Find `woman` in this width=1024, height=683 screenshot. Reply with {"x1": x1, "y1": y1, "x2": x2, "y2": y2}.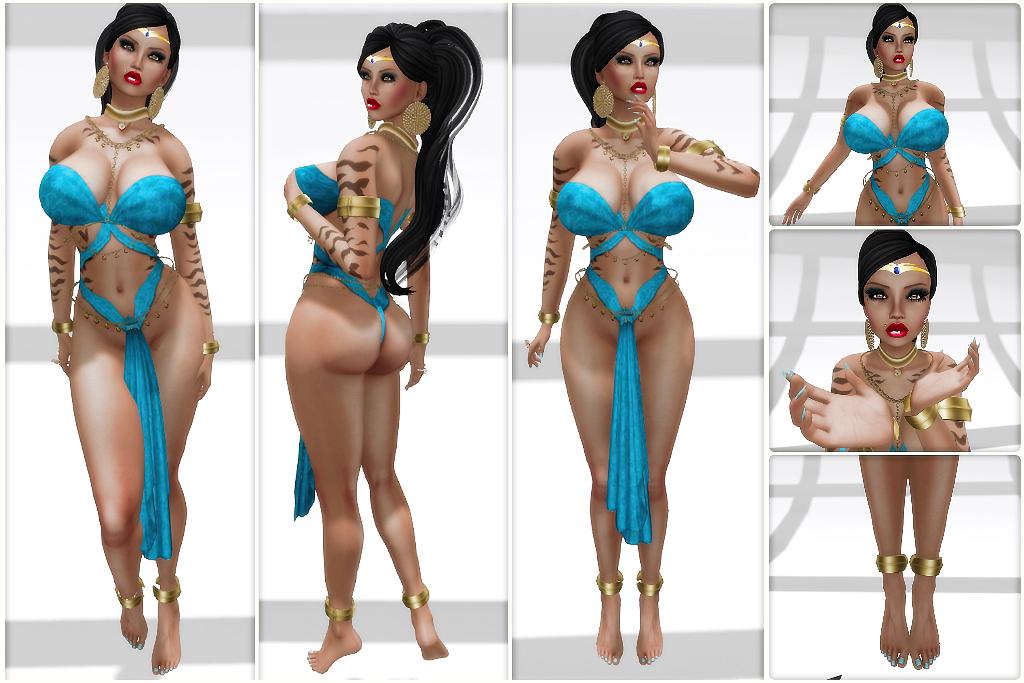
{"x1": 37, "y1": 0, "x2": 216, "y2": 675}.
